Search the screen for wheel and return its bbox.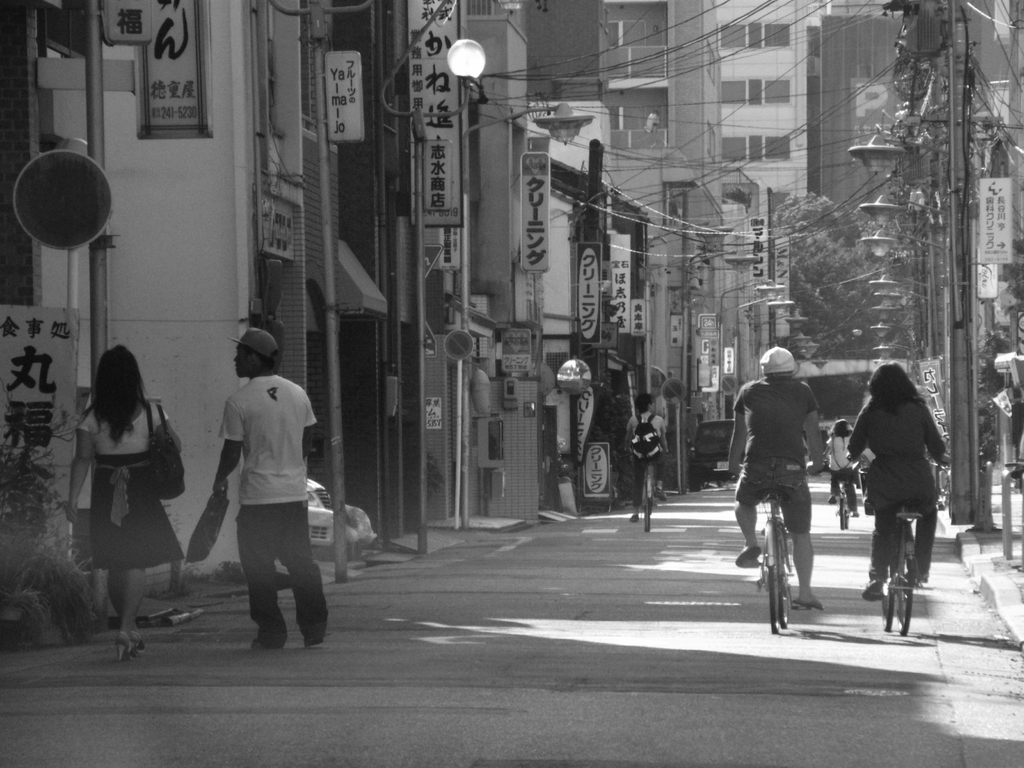
Found: bbox=(892, 538, 915, 634).
